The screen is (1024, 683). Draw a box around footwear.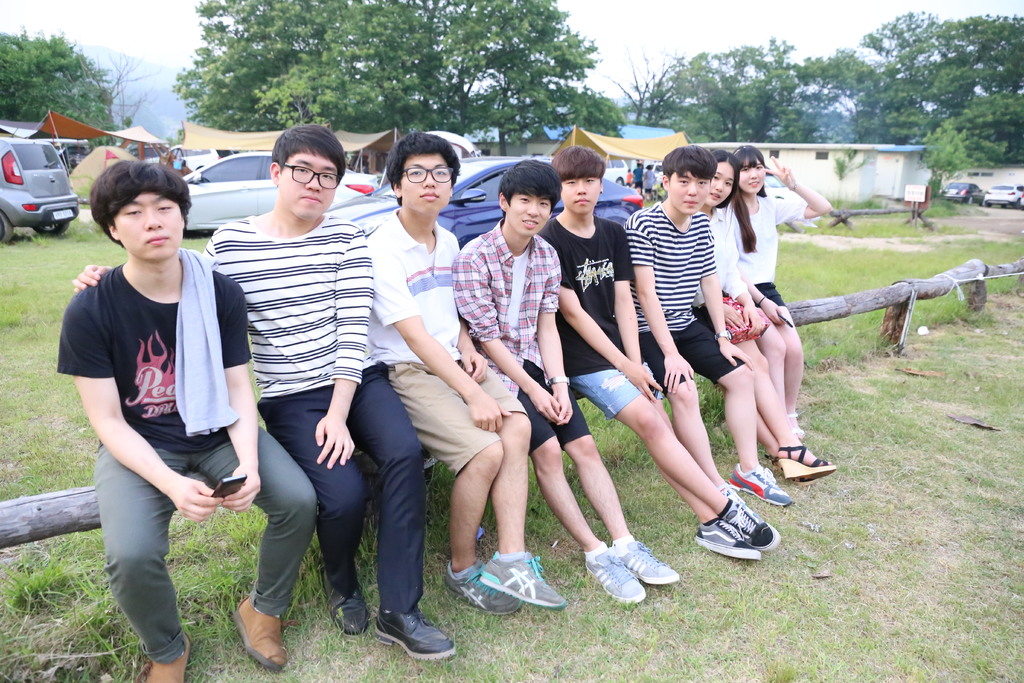
detection(586, 547, 646, 604).
